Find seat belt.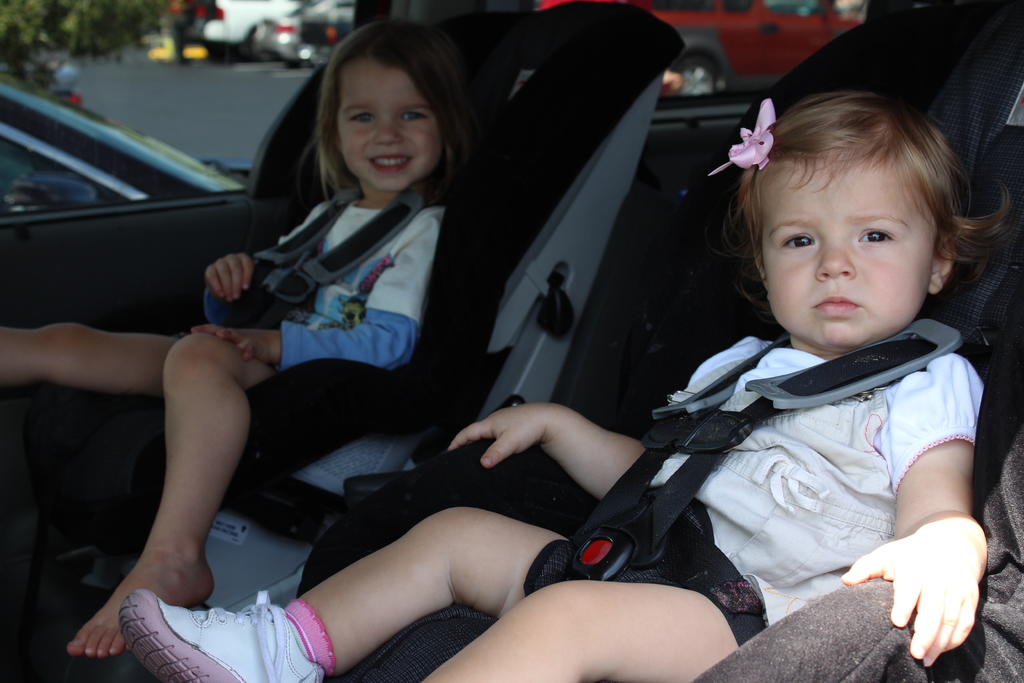
BBox(524, 316, 996, 593).
